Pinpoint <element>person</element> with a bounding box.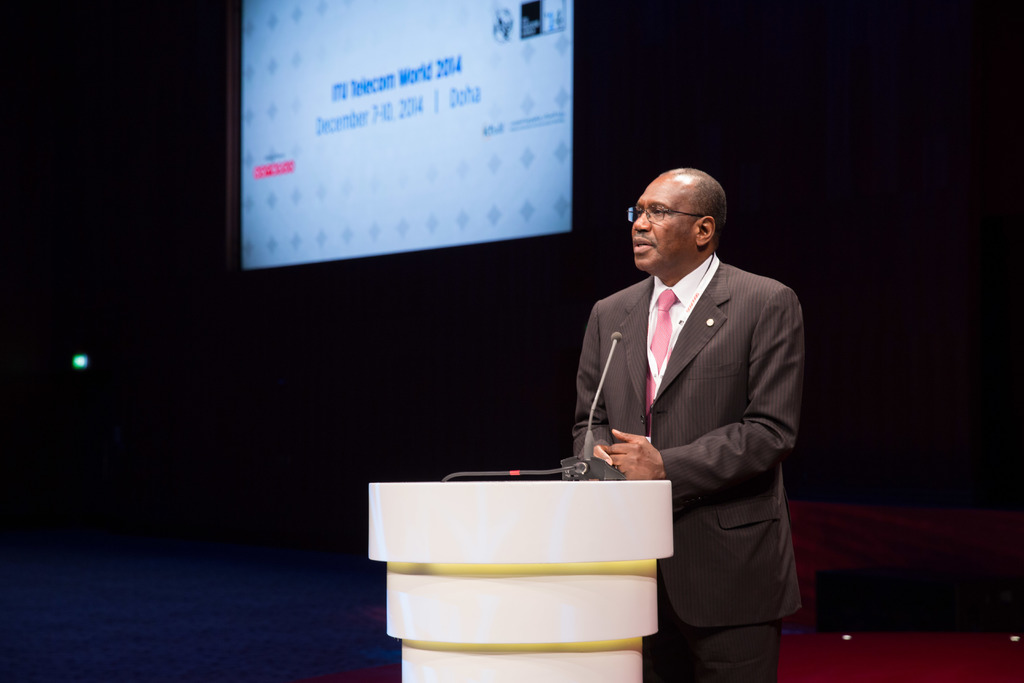
bbox=[543, 167, 804, 677].
